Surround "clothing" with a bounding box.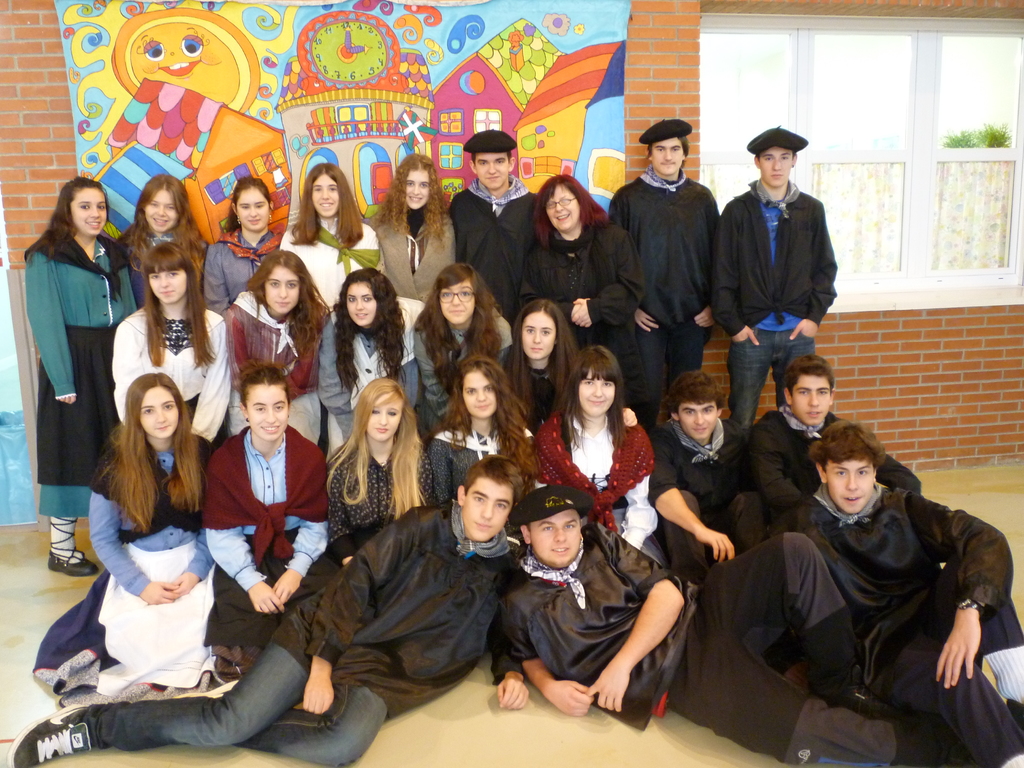
(x1=757, y1=476, x2=1023, y2=760).
